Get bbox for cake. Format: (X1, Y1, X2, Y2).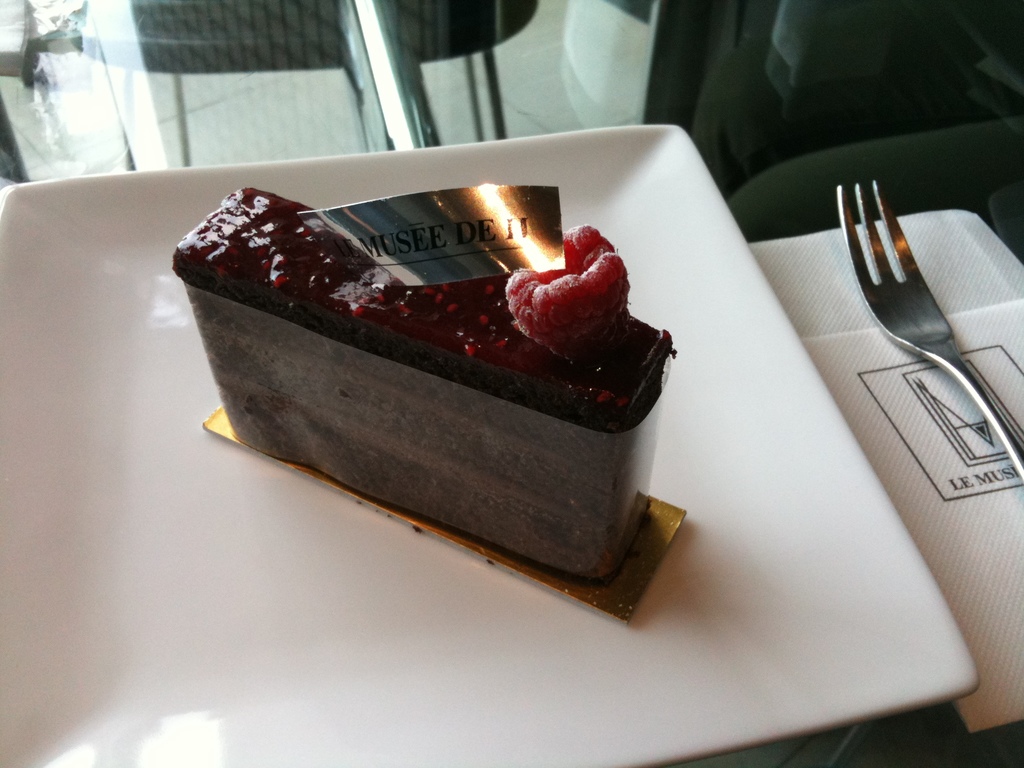
(163, 177, 671, 598).
